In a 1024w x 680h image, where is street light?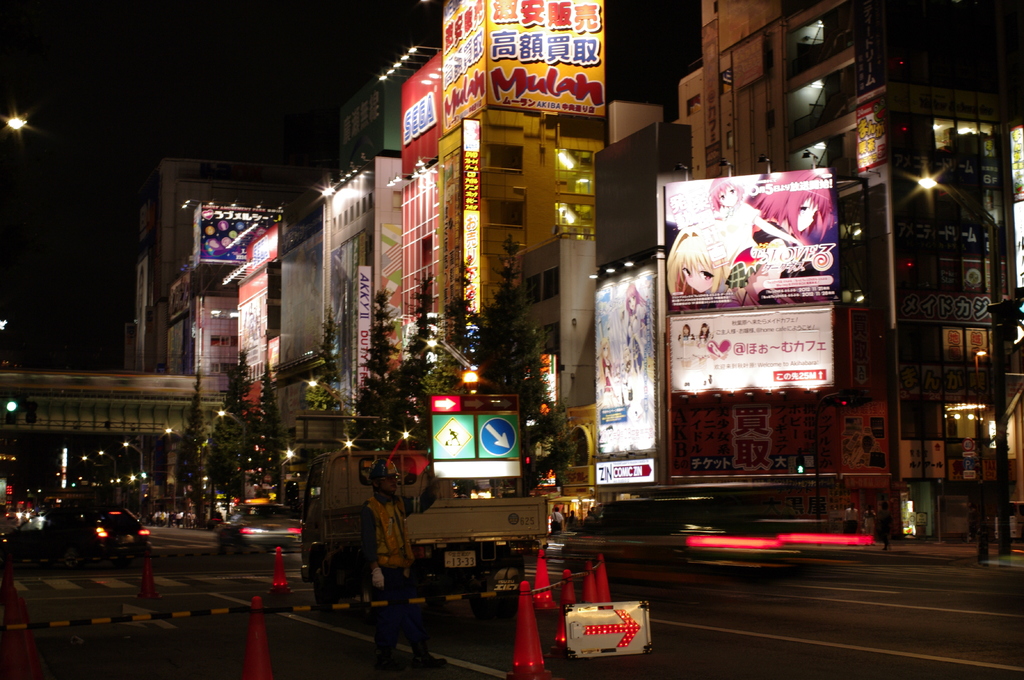
bbox=(122, 443, 142, 521).
